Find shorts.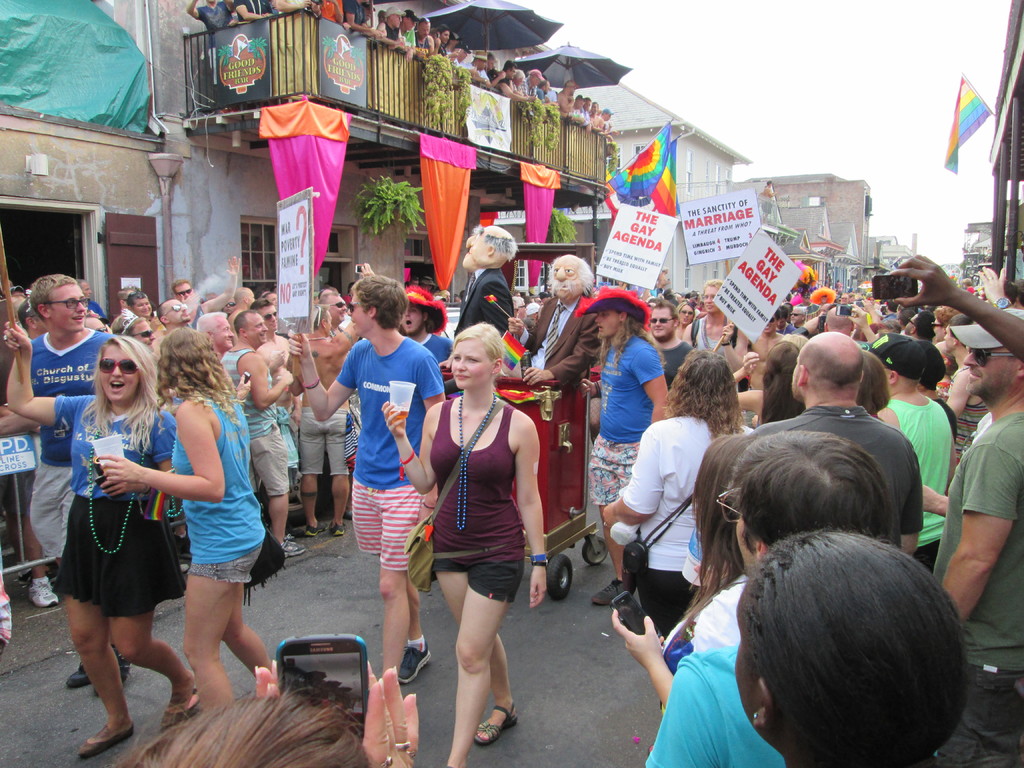
<region>588, 435, 640, 505</region>.
